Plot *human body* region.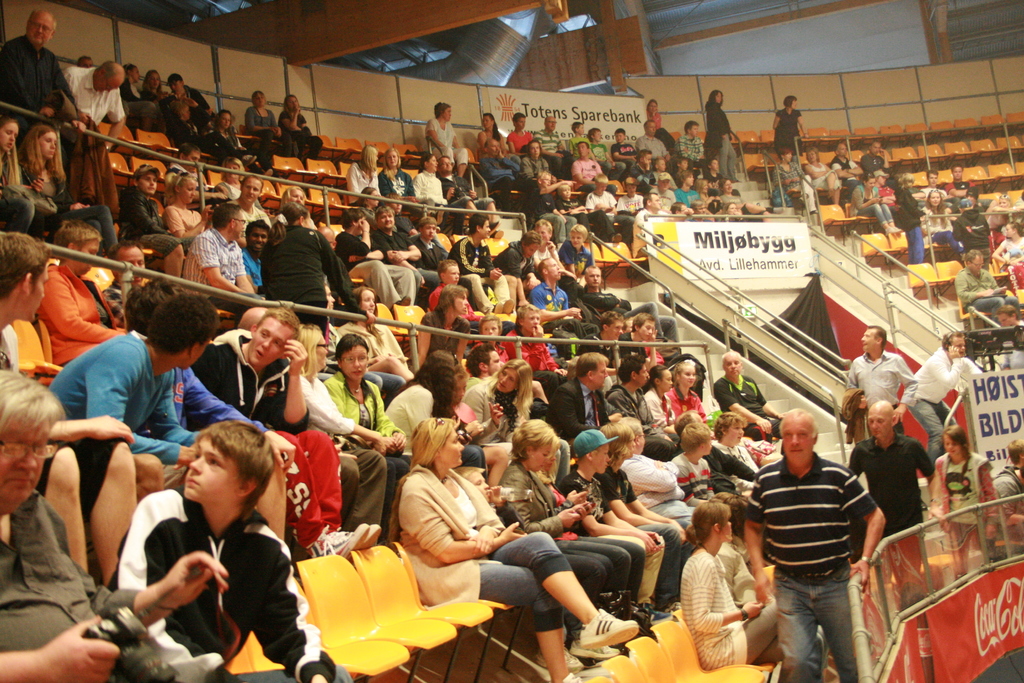
Plotted at Rect(772, 106, 801, 151).
